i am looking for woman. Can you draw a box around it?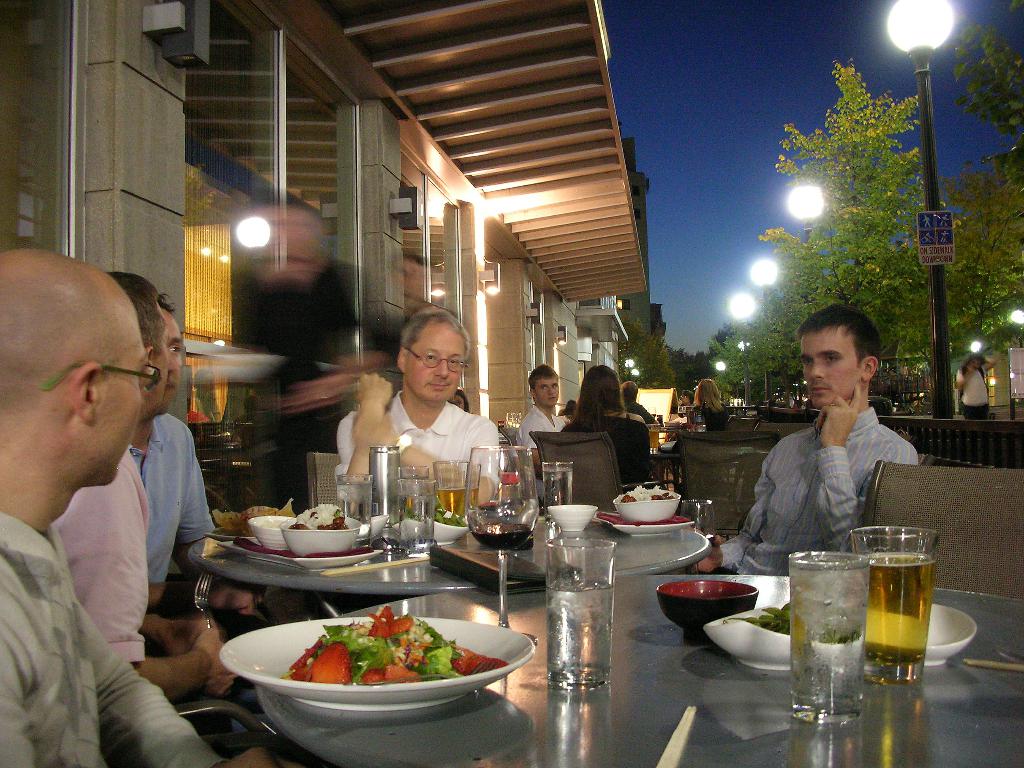
Sure, the bounding box is {"x1": 692, "y1": 380, "x2": 732, "y2": 438}.
